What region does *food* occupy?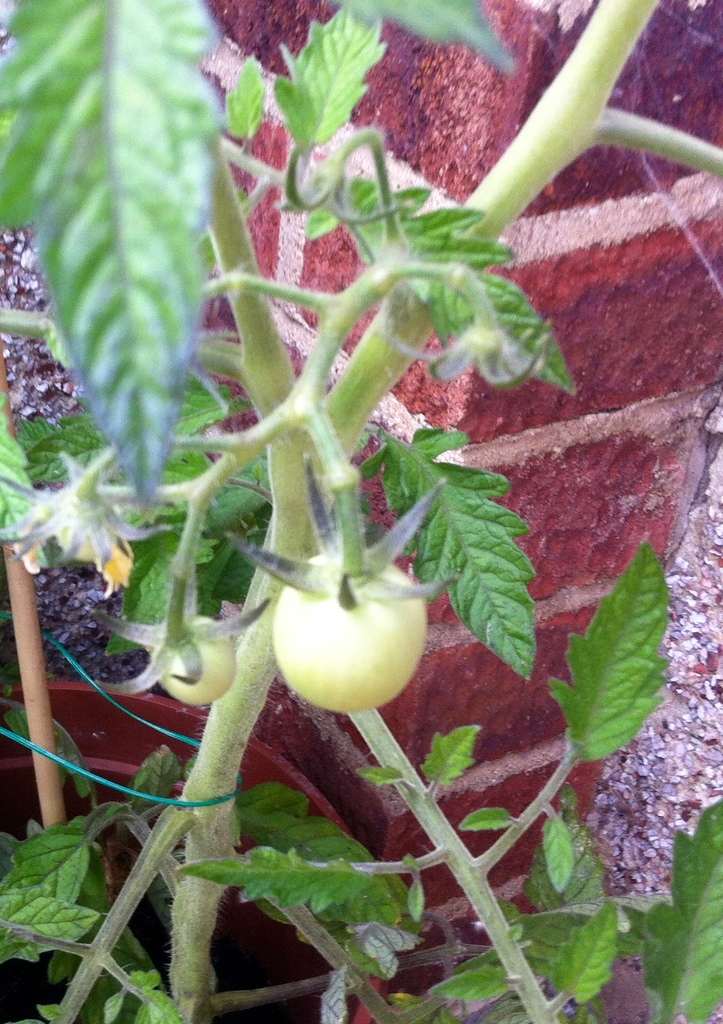
box(156, 614, 240, 707).
